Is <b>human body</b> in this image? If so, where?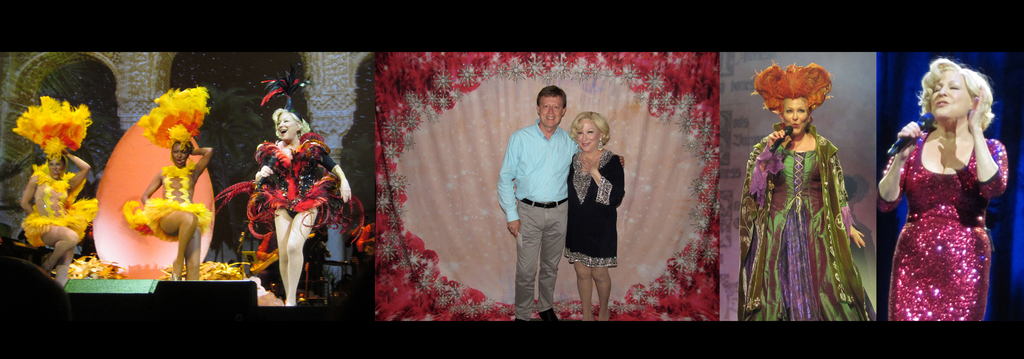
Yes, at pyautogui.locateOnScreen(501, 87, 627, 326).
